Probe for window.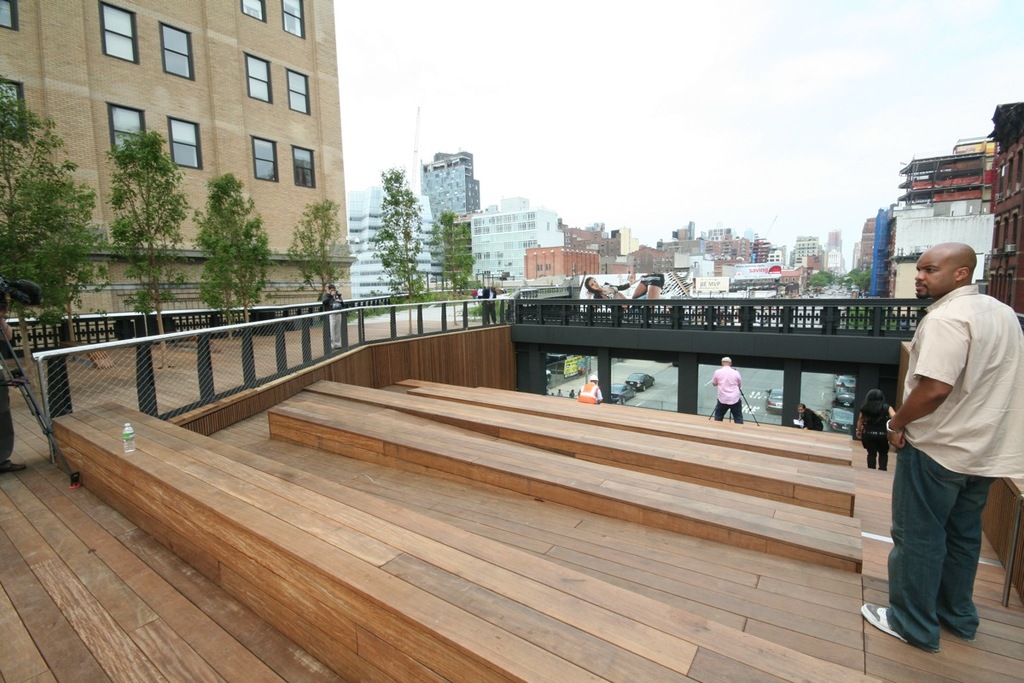
Probe result: BBox(162, 21, 196, 79).
